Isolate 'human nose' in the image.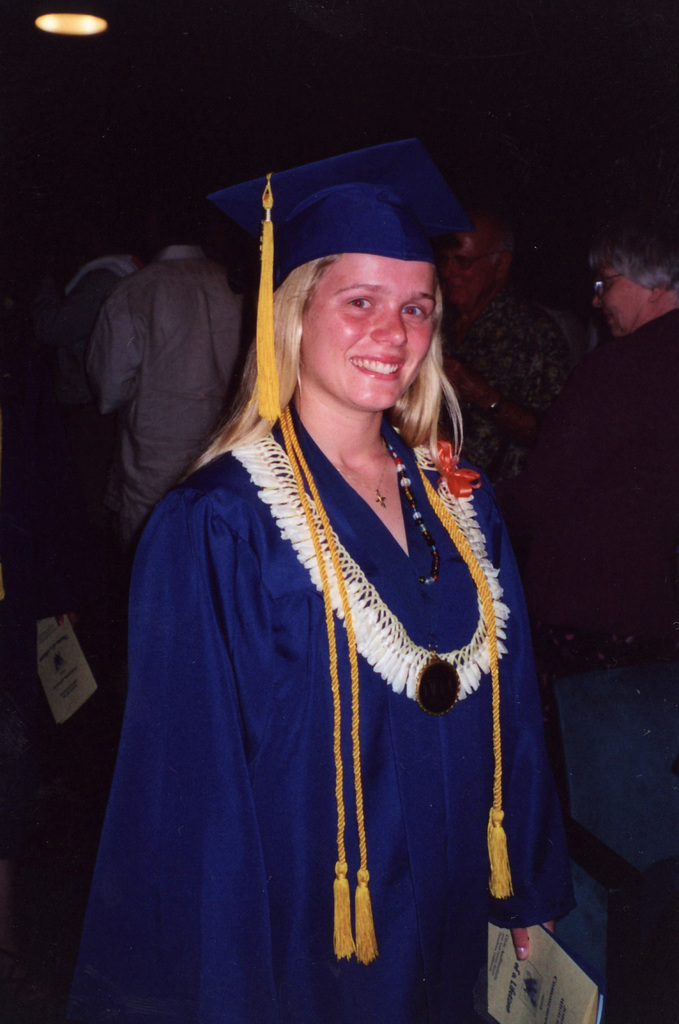
Isolated region: <bbox>372, 312, 406, 352</bbox>.
